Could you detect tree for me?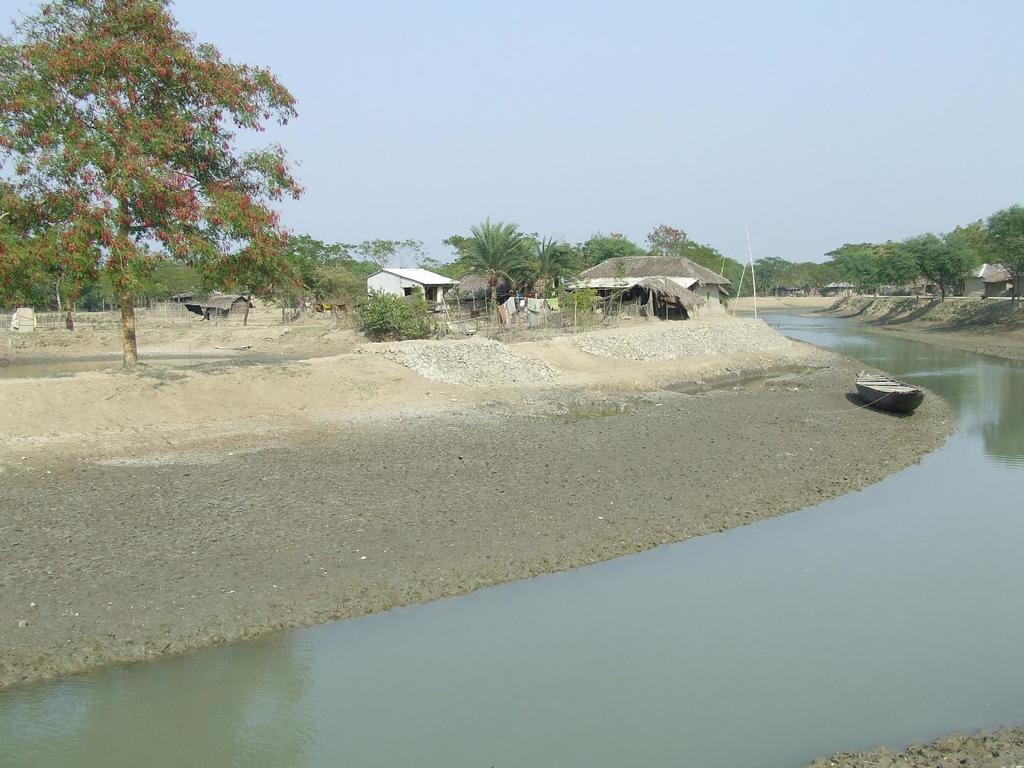
Detection result: locate(242, 241, 314, 321).
